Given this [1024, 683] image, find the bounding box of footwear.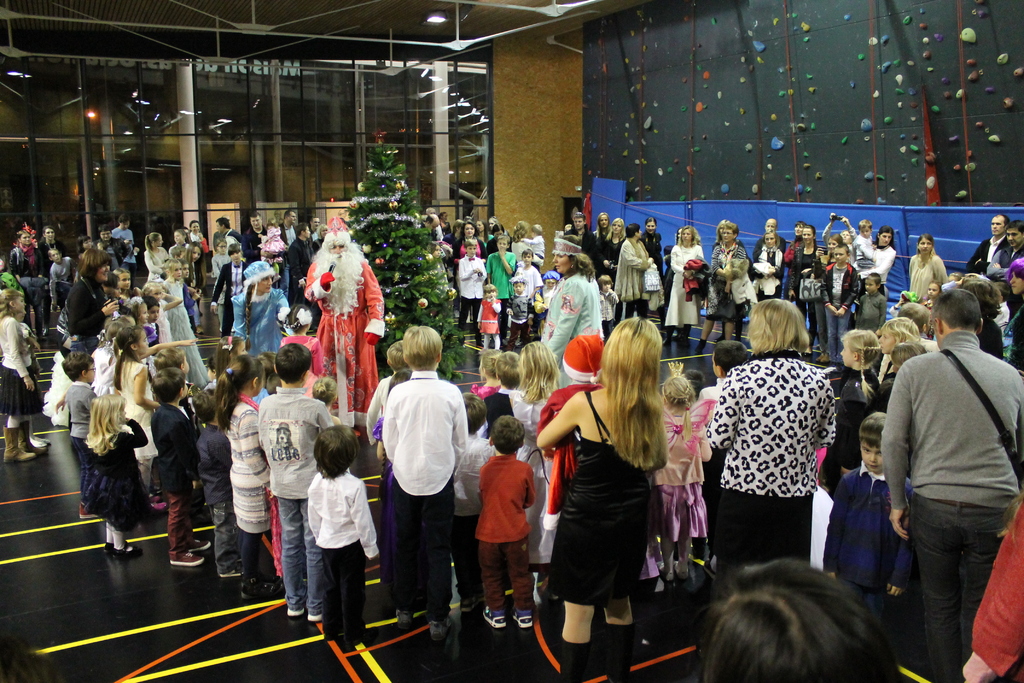
457 323 467 331.
